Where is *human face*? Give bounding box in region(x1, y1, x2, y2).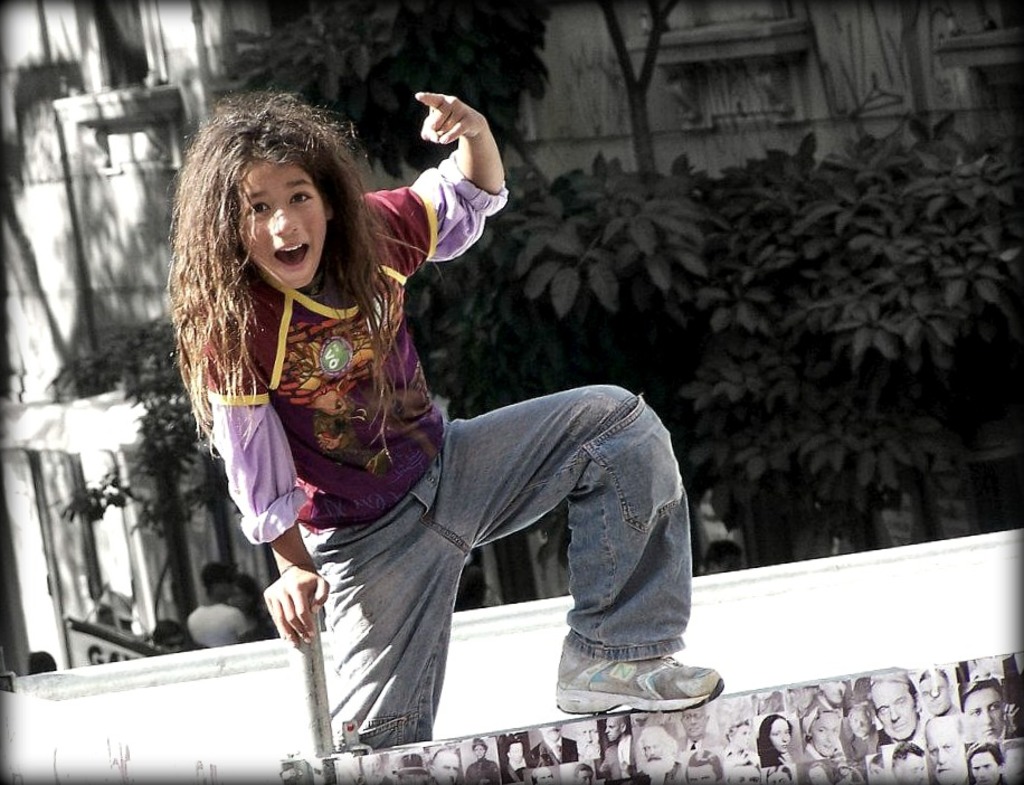
region(977, 753, 998, 784).
